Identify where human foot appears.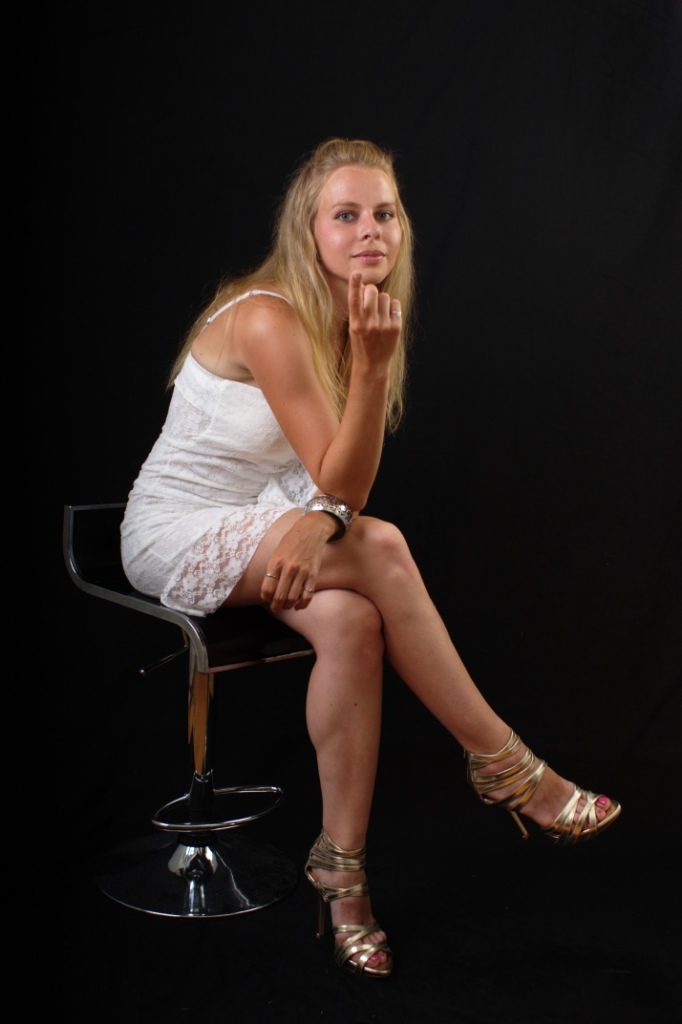
Appears at (305, 827, 392, 974).
